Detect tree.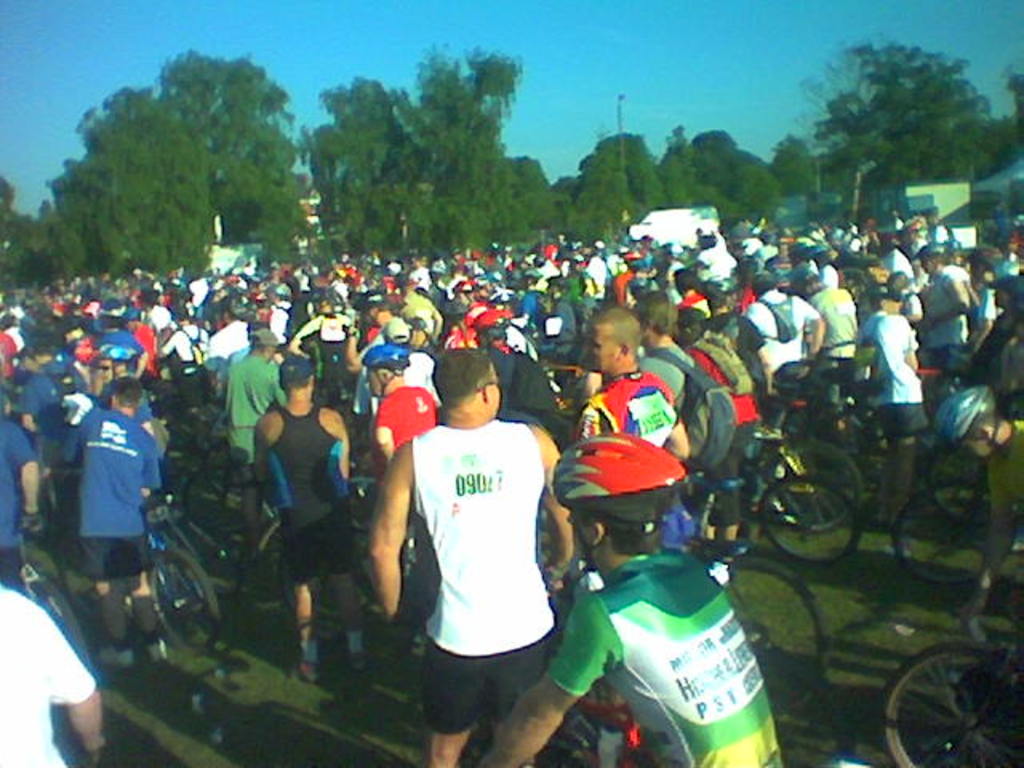
Detected at detection(54, 42, 322, 270).
